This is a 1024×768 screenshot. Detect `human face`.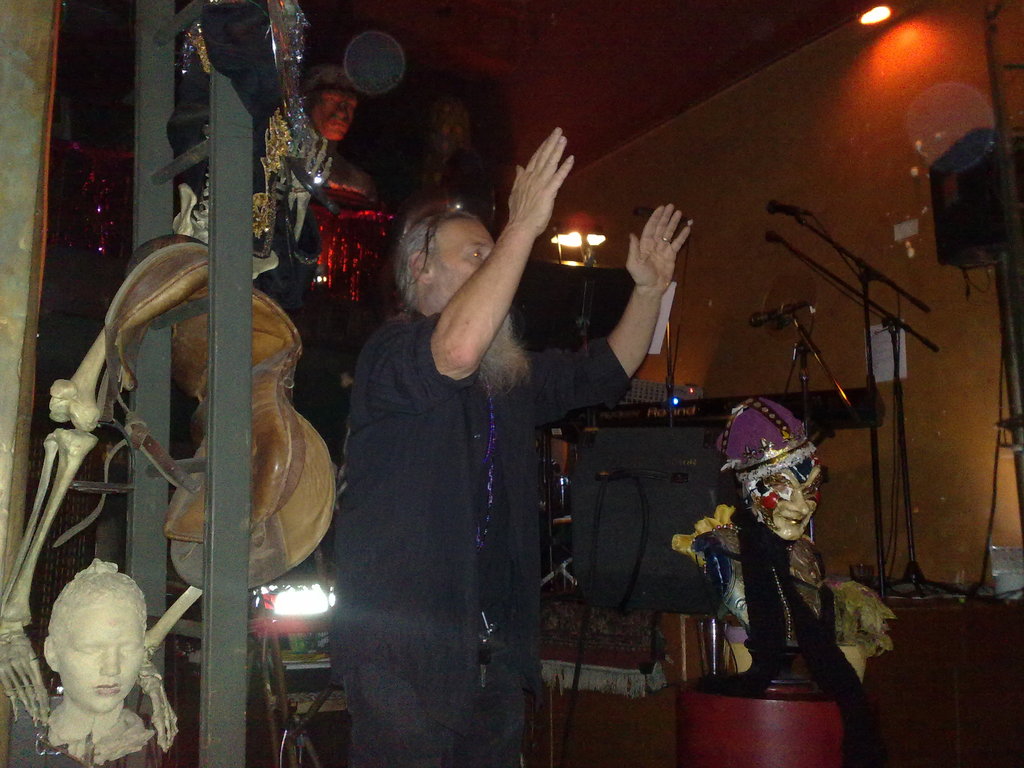
Rect(733, 583, 748, 628).
